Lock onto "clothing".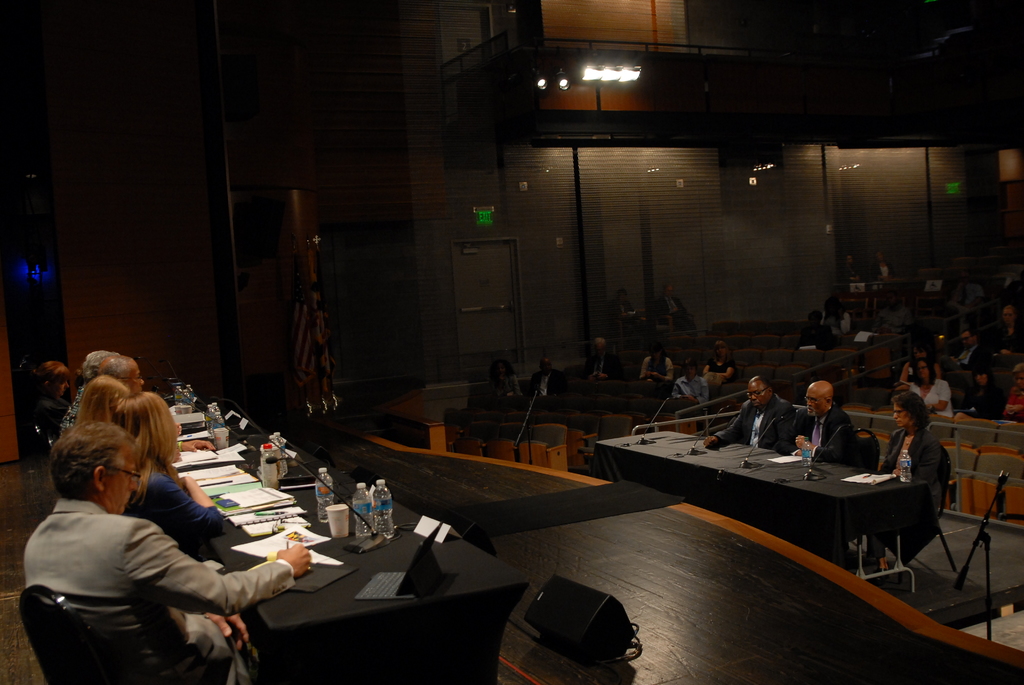
Locked: 996 327 1023 358.
